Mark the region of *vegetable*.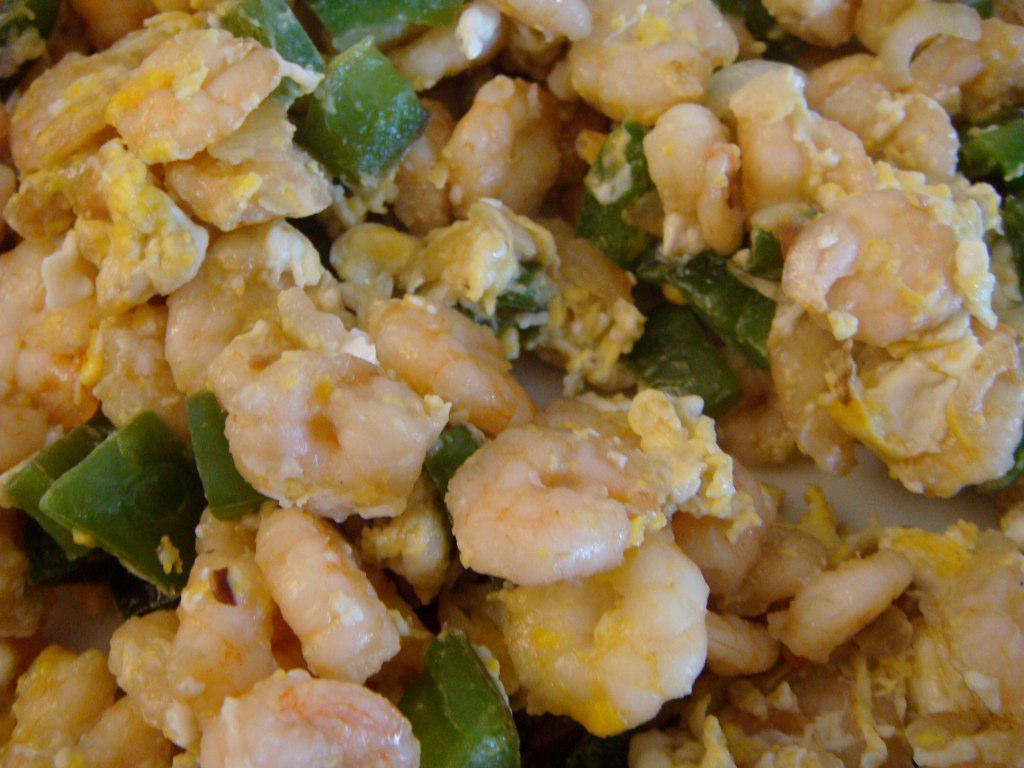
Region: detection(0, 0, 1023, 729).
